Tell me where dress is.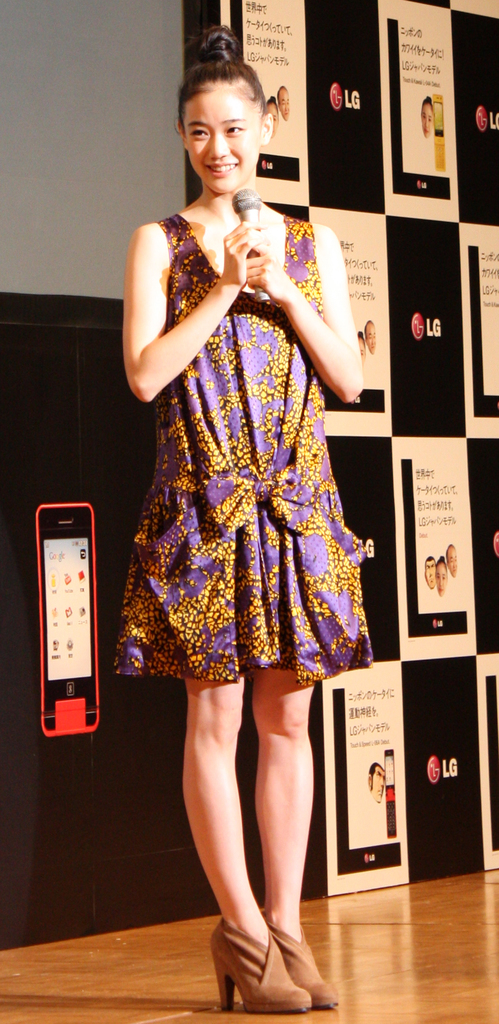
dress is at l=112, t=216, r=370, b=686.
